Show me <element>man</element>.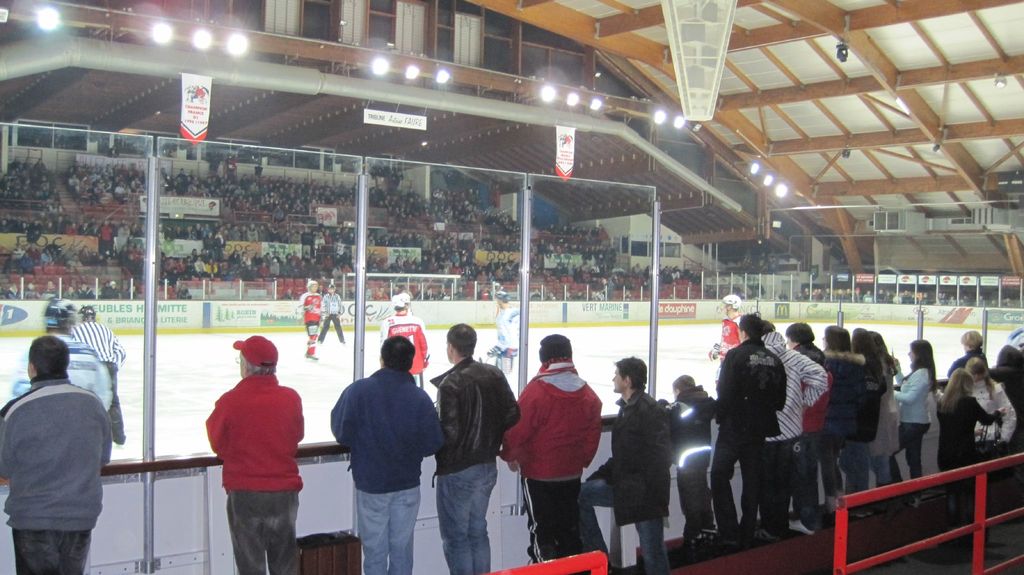
<element>man</element> is here: 501,329,604,561.
